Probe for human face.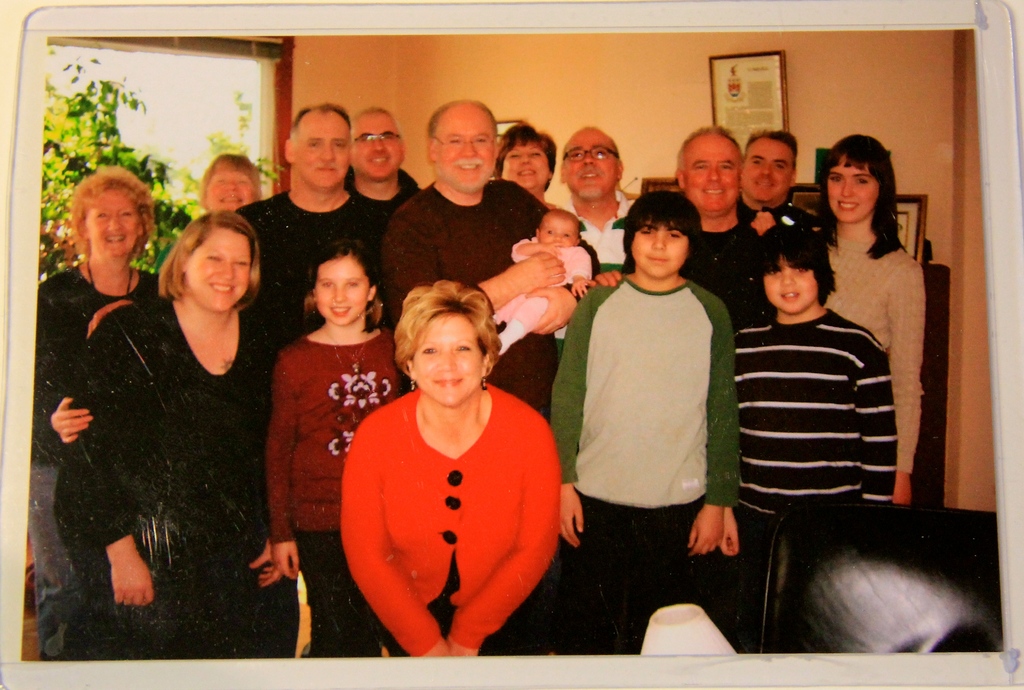
Probe result: x1=683, y1=138, x2=748, y2=210.
